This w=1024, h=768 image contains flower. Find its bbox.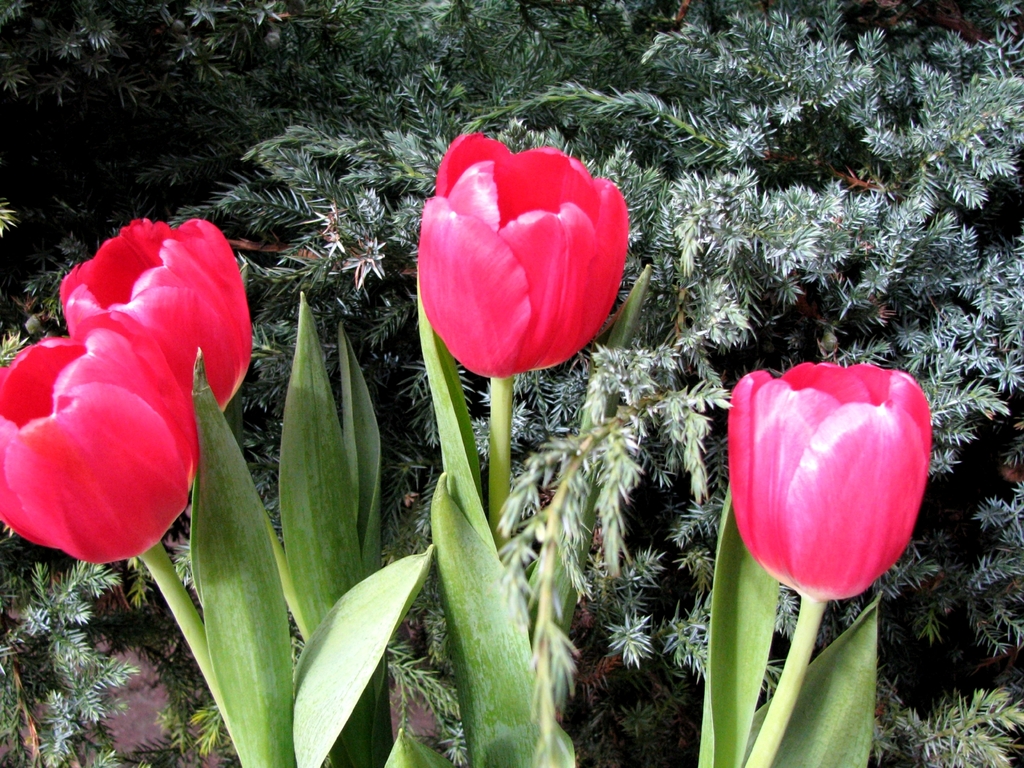
<box>50,209,255,419</box>.
